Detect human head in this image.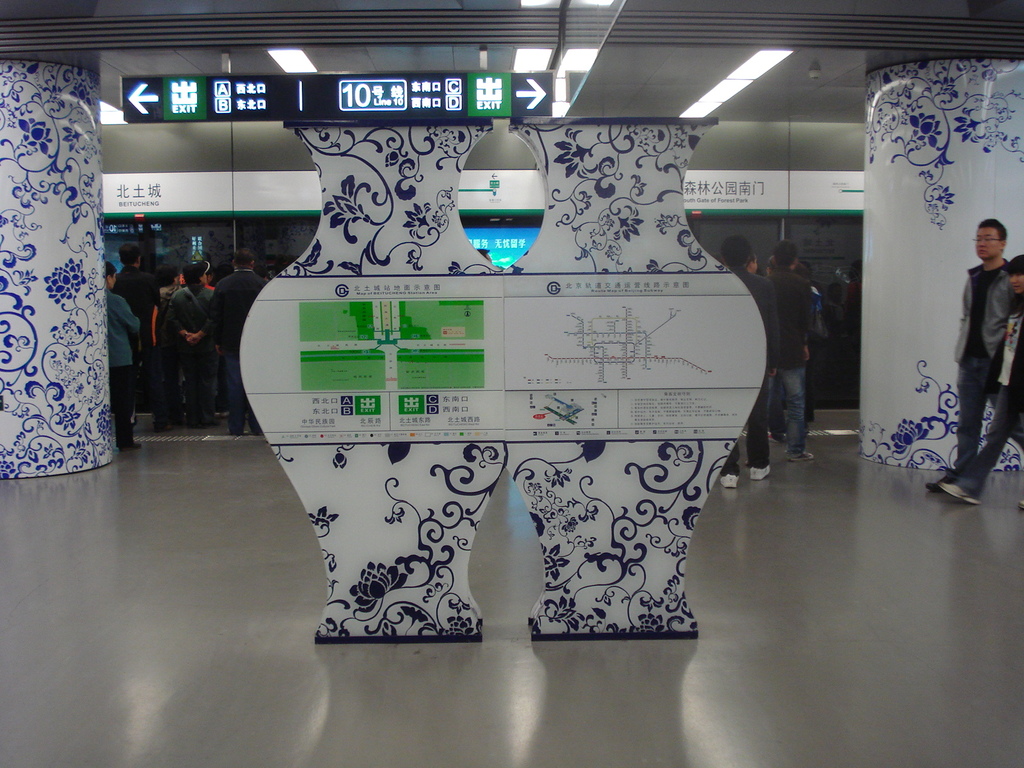
Detection: x1=1004, y1=253, x2=1023, y2=298.
